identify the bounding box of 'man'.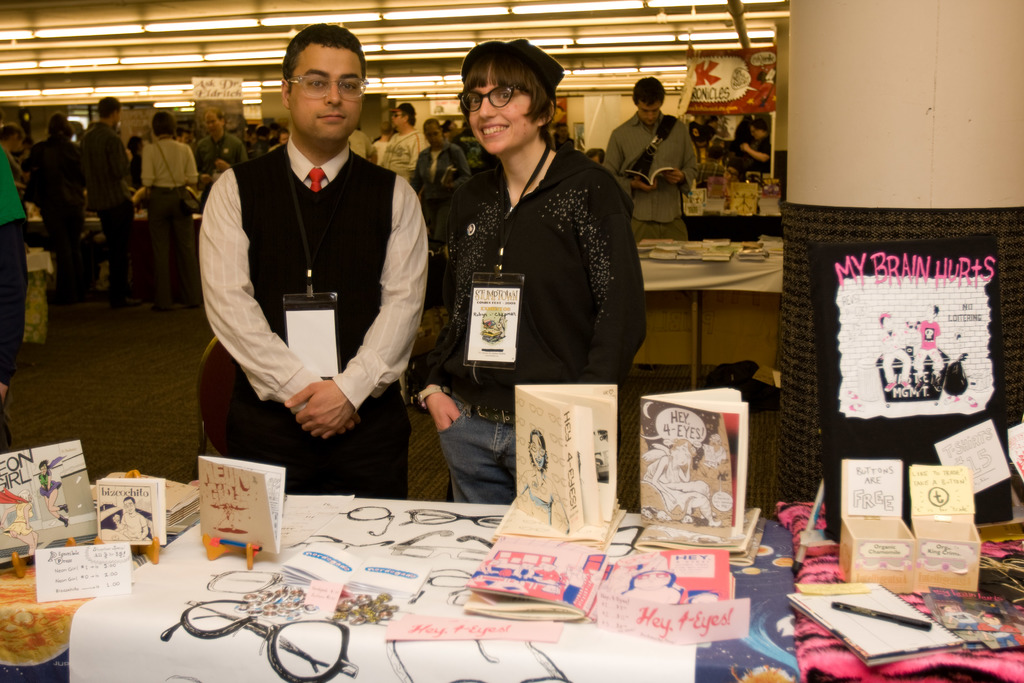
detection(0, 119, 26, 178).
